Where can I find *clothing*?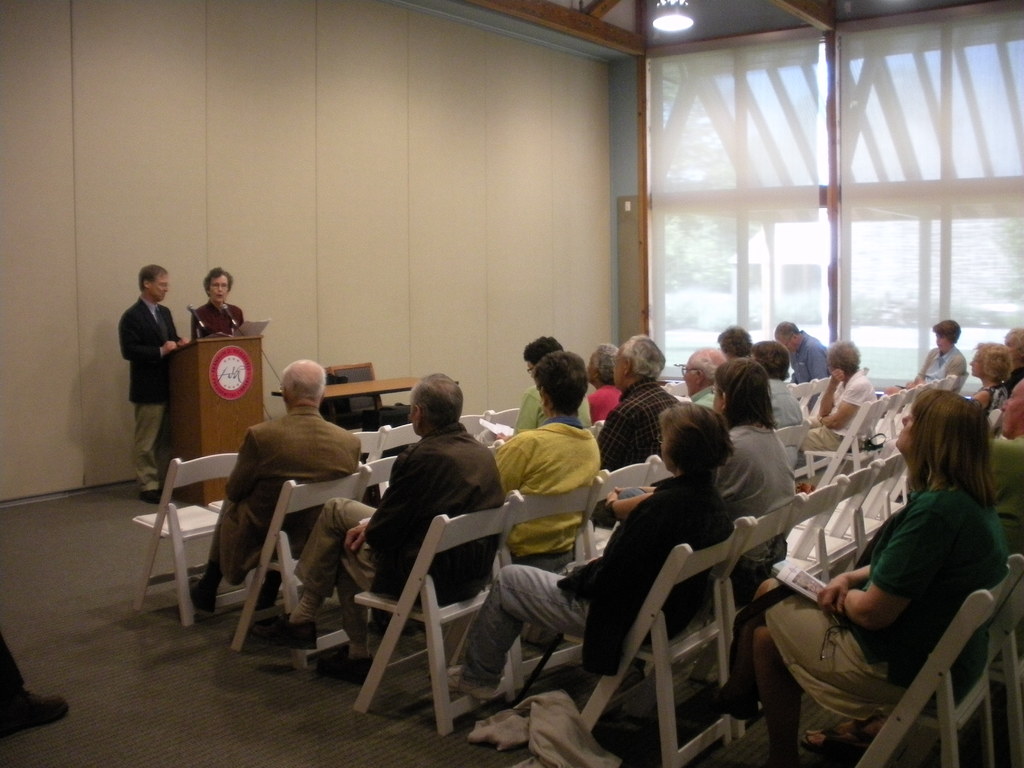
You can find it at 191/302/246/340.
